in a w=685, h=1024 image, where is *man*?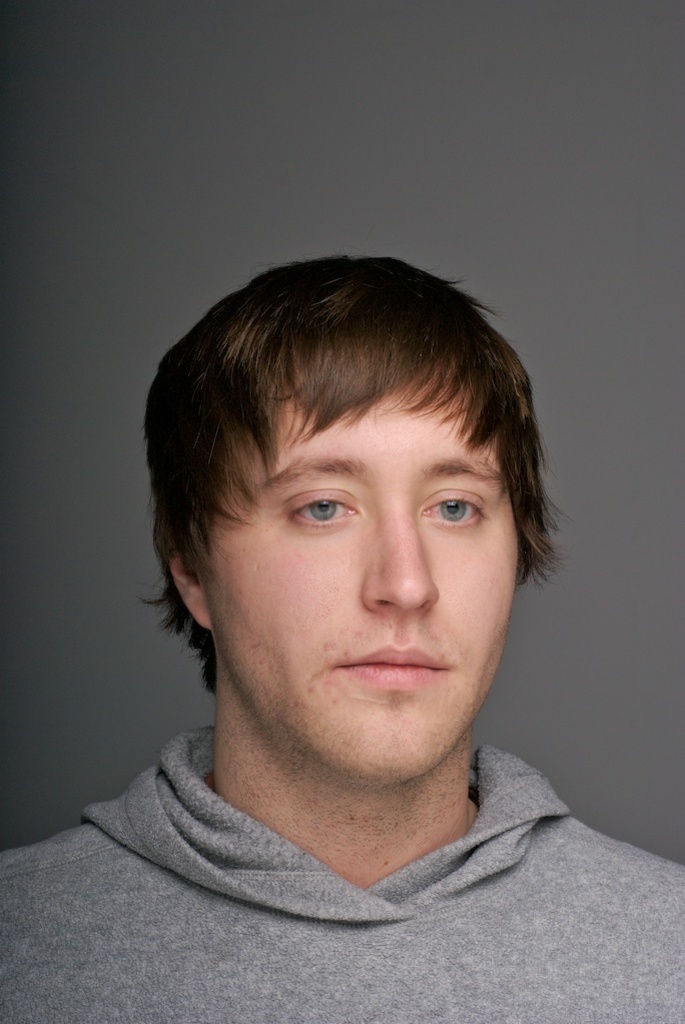
8/219/684/983.
